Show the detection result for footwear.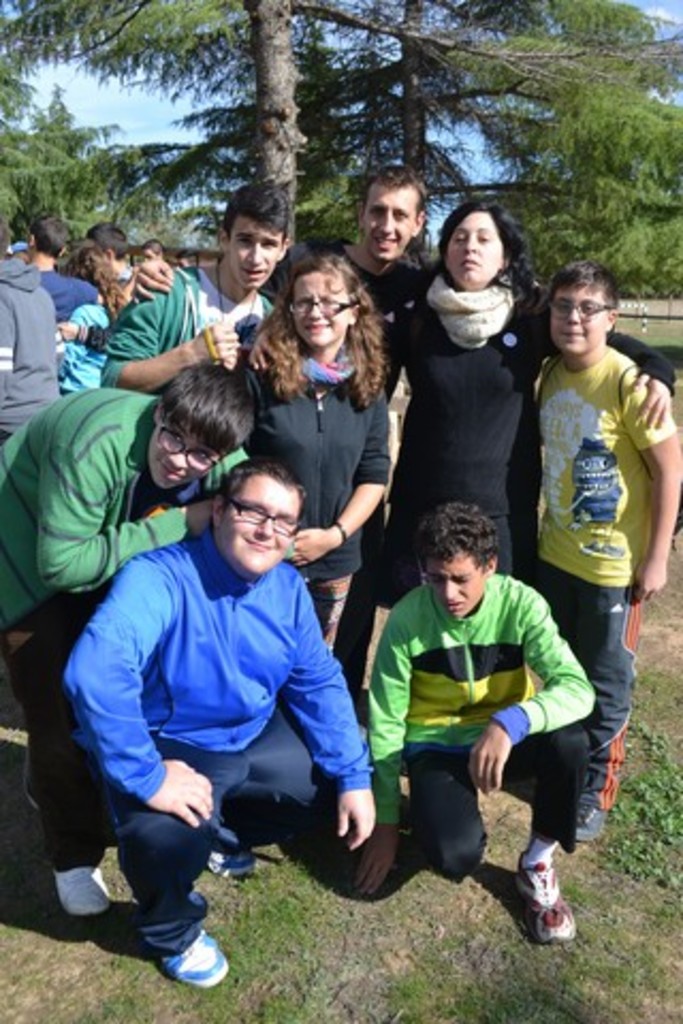
<bbox>51, 862, 115, 915</bbox>.
